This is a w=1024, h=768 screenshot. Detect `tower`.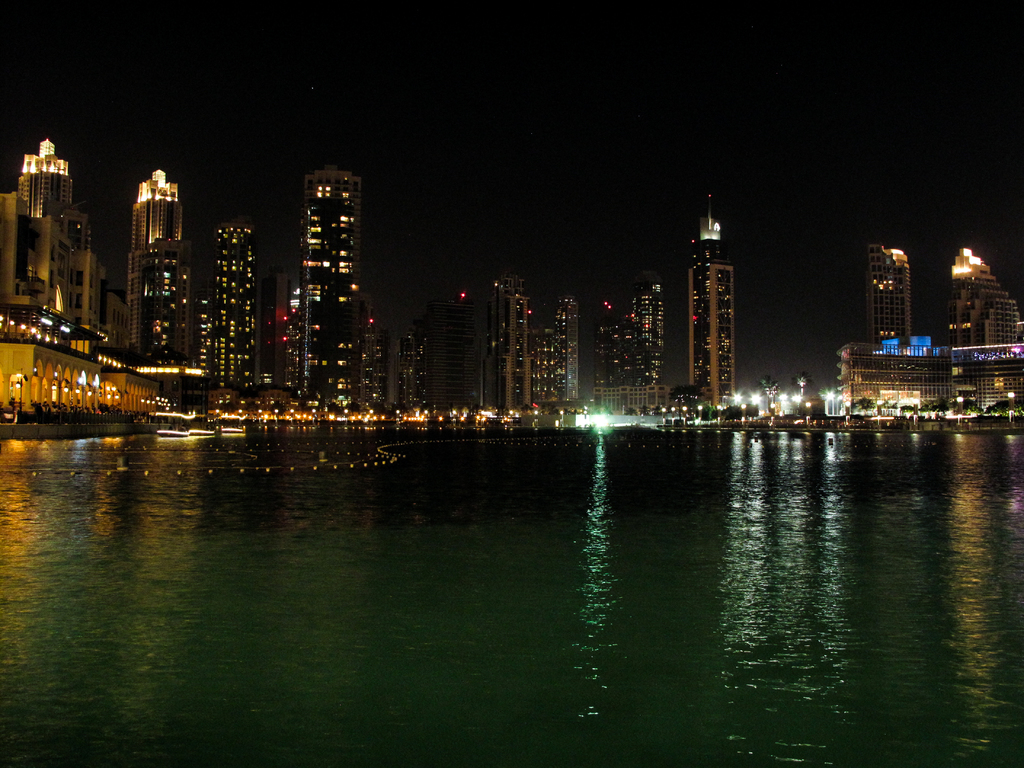
197 225 258 389.
